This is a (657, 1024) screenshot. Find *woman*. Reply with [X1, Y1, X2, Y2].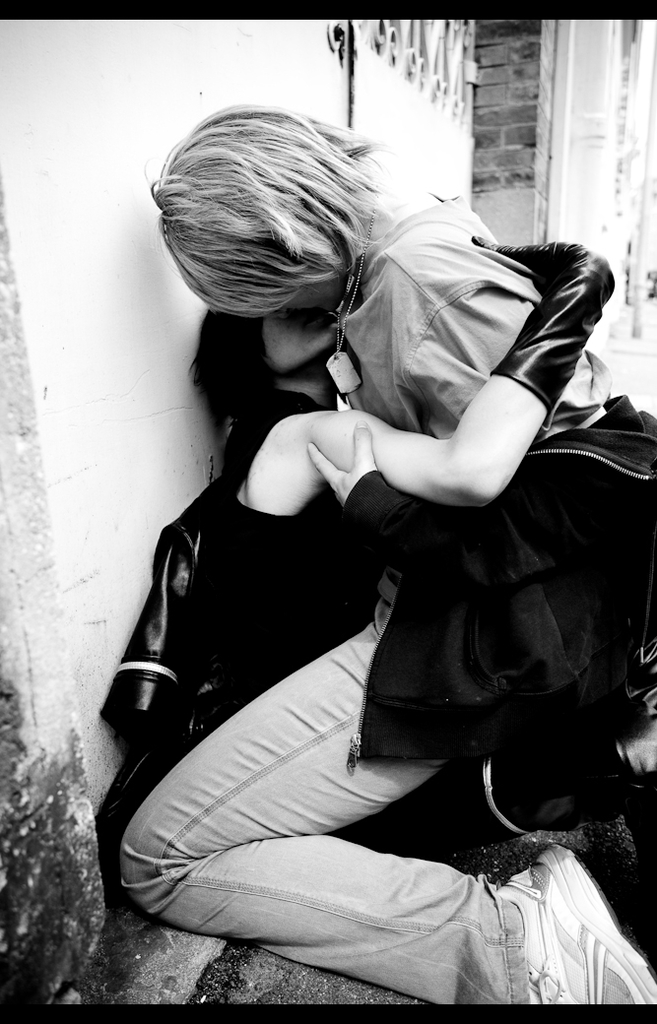
[124, 72, 594, 1023].
